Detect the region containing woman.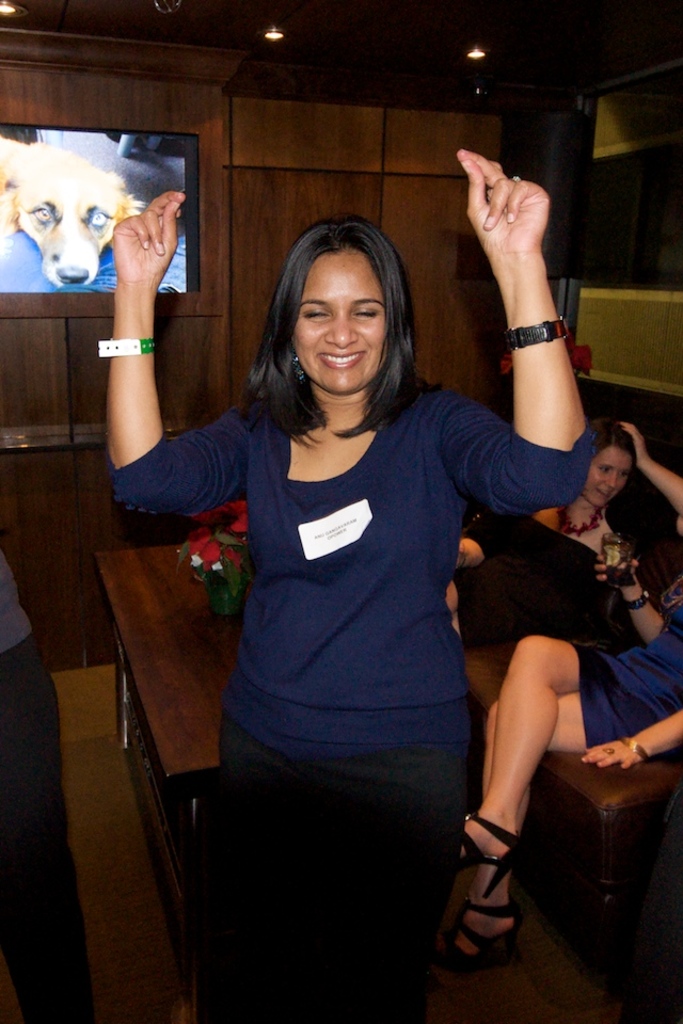
[x1=522, y1=417, x2=629, y2=654].
